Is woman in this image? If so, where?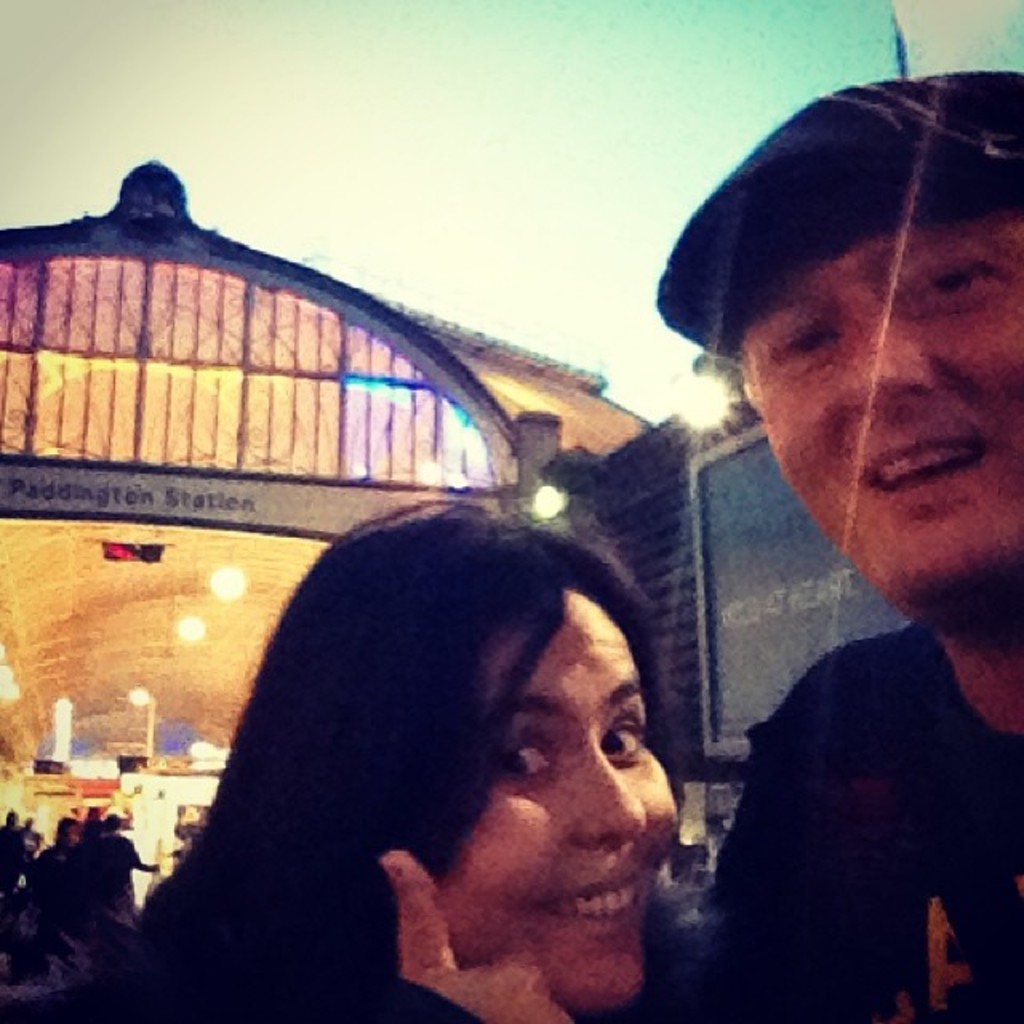
Yes, at detection(114, 501, 677, 1021).
